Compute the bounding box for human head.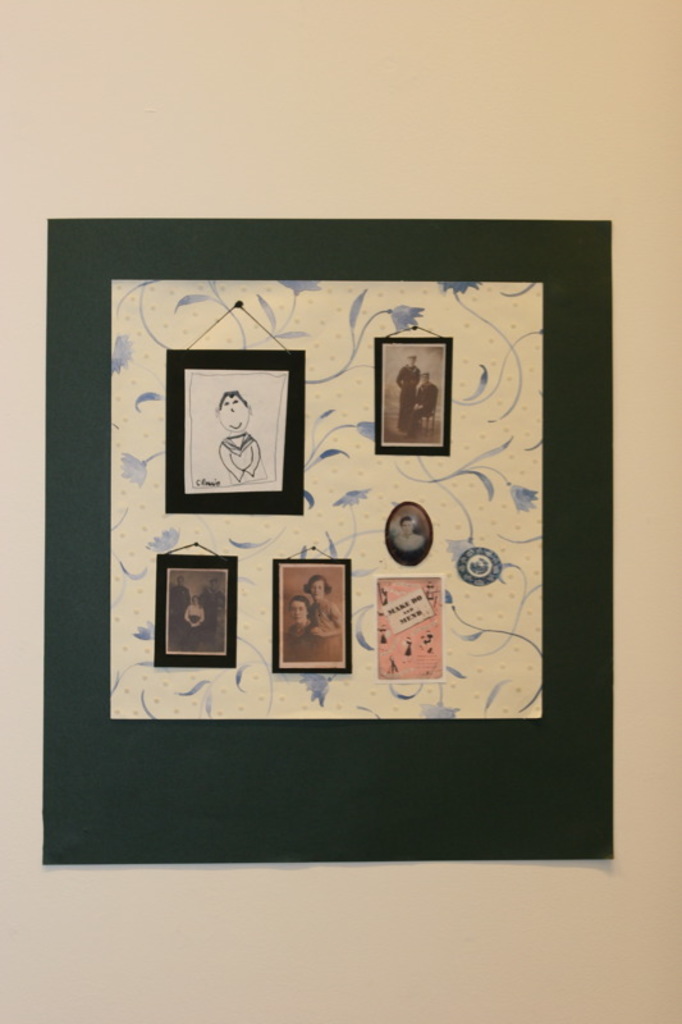
(215,390,246,425).
